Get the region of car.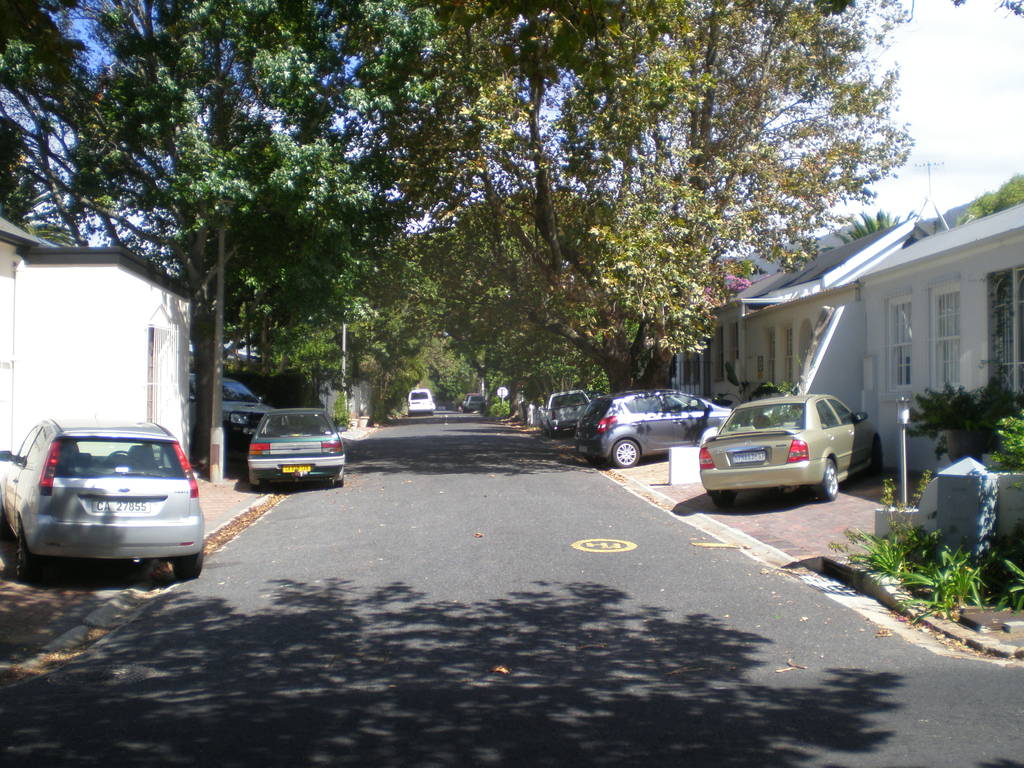
(left=15, top=425, right=194, bottom=586).
